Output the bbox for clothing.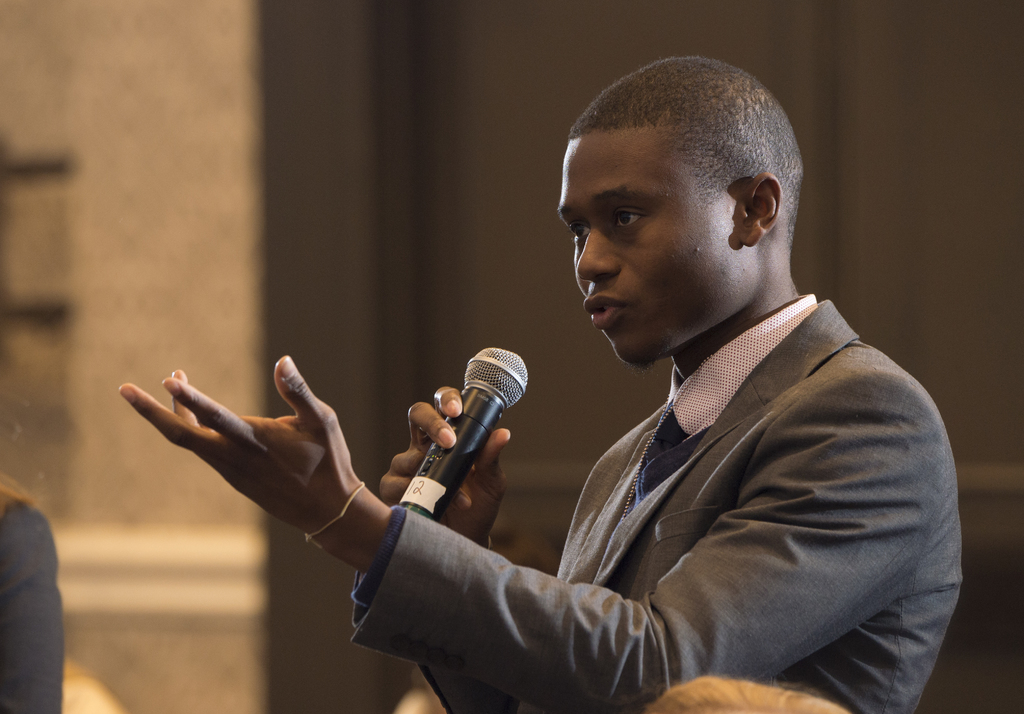
(left=0, top=480, right=65, bottom=713).
